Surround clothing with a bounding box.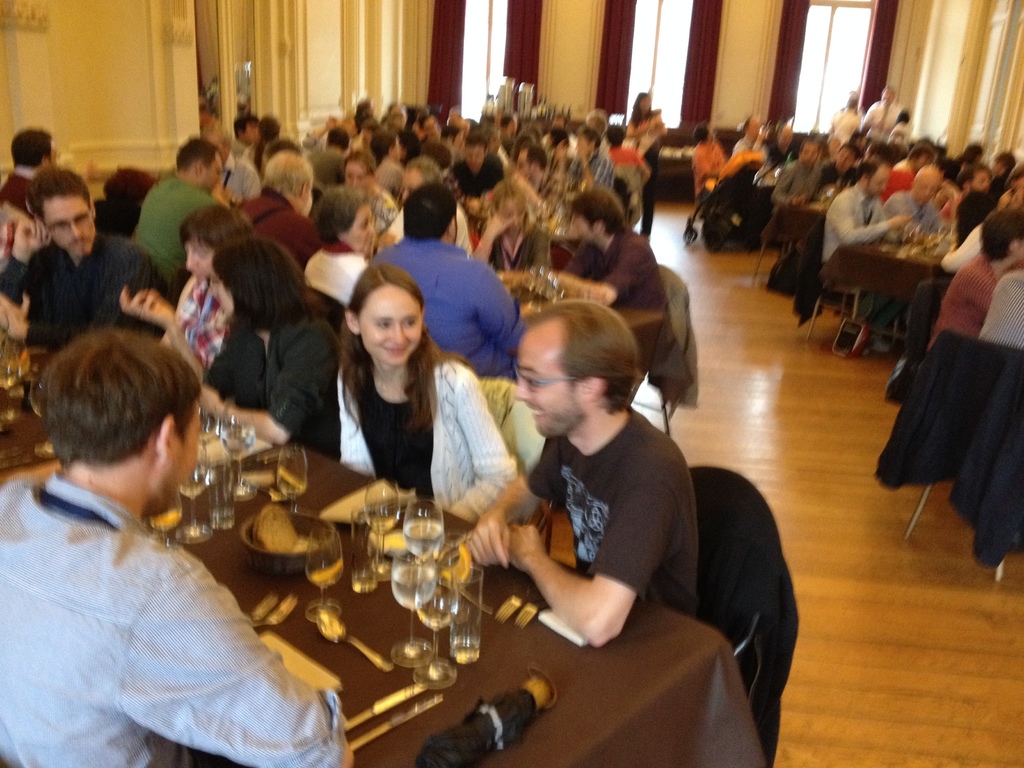
bbox(371, 157, 406, 192).
